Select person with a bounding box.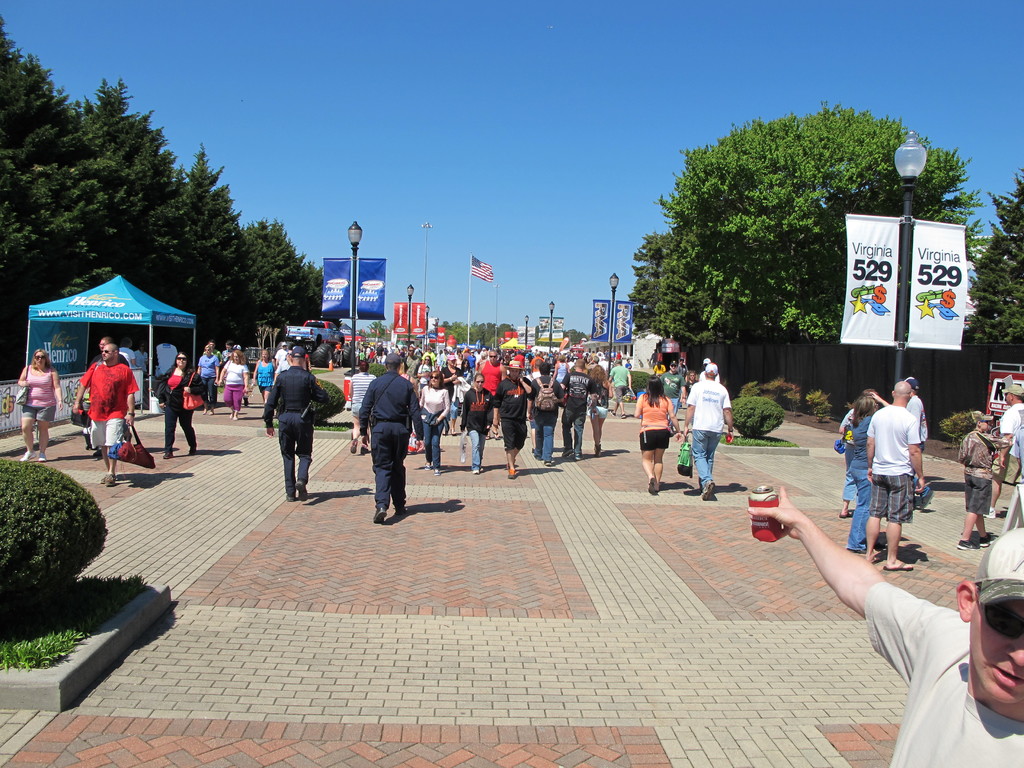
crop(479, 351, 504, 437).
